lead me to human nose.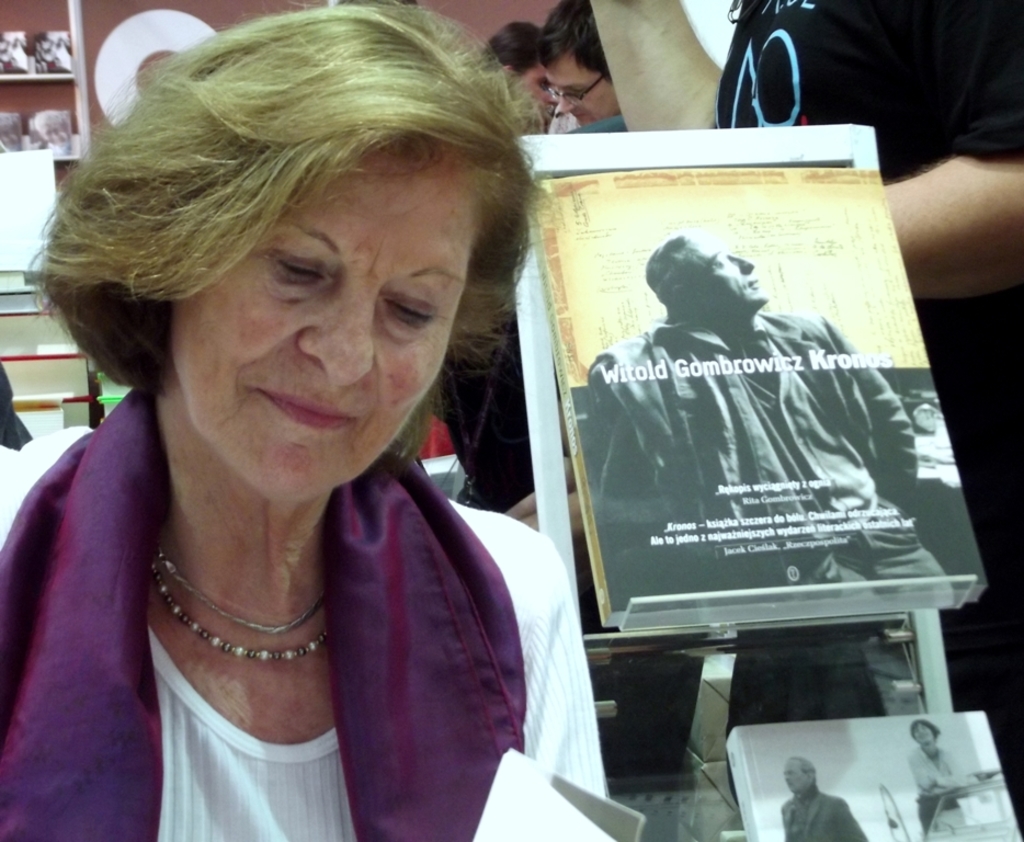
Lead to x1=728 y1=255 x2=755 y2=277.
